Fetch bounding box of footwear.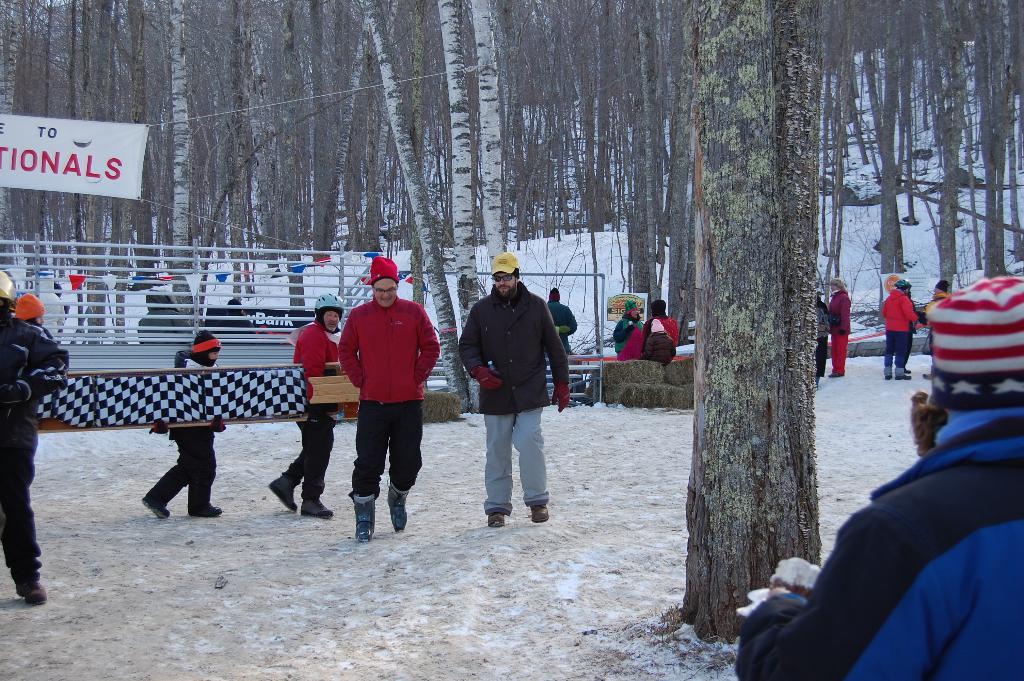
Bbox: x1=299, y1=496, x2=335, y2=520.
